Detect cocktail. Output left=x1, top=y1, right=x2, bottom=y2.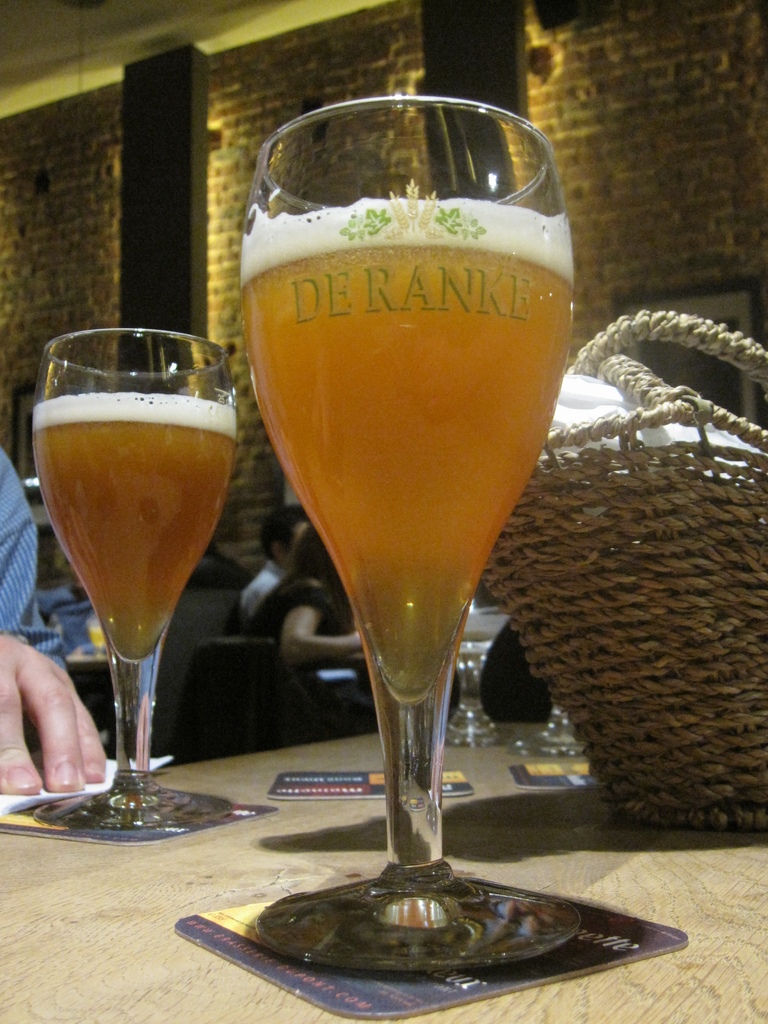
left=235, top=94, right=579, bottom=975.
